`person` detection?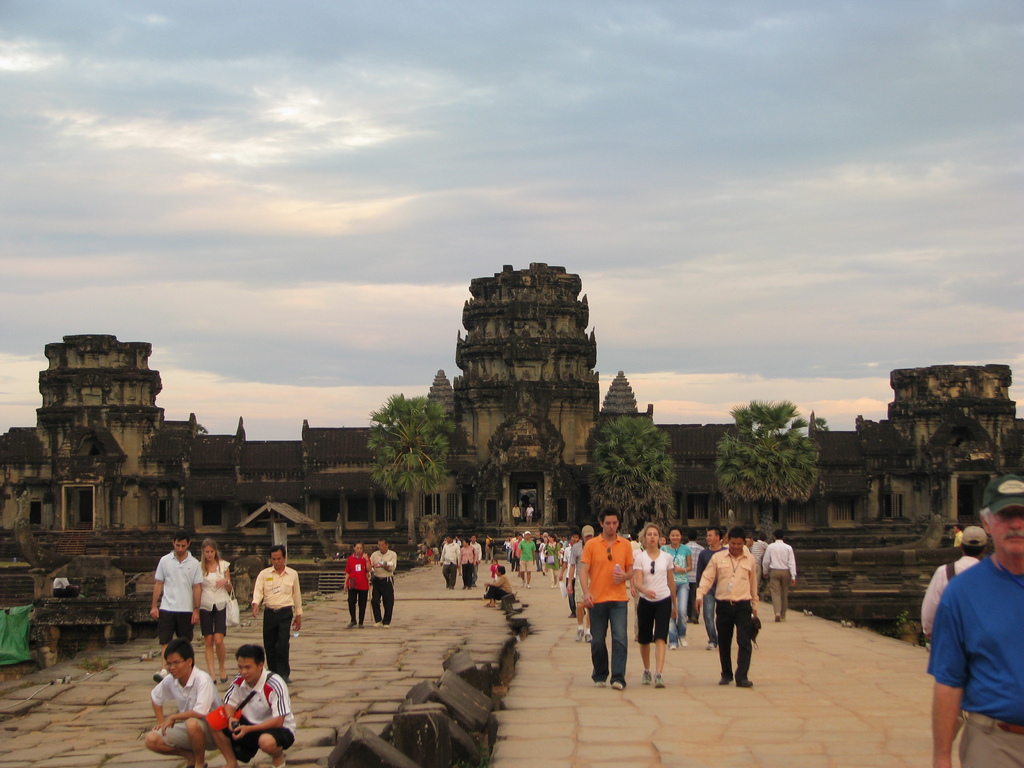
pyautogui.locateOnScreen(196, 542, 235, 675)
